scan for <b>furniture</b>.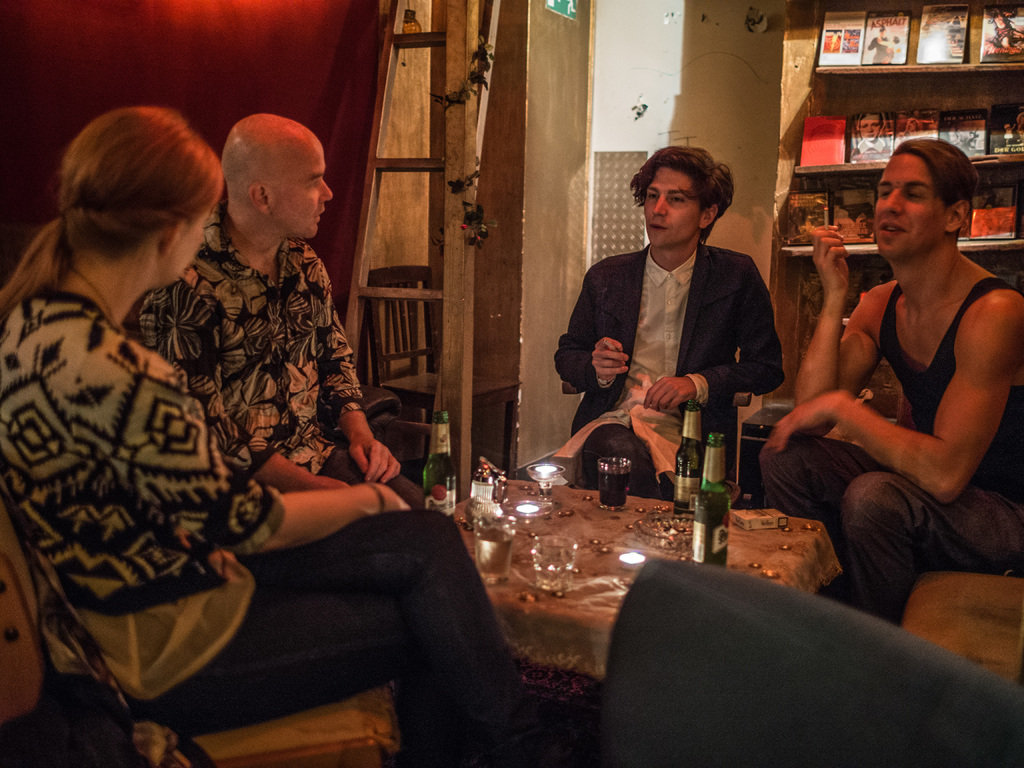
Scan result: select_region(365, 264, 520, 479).
